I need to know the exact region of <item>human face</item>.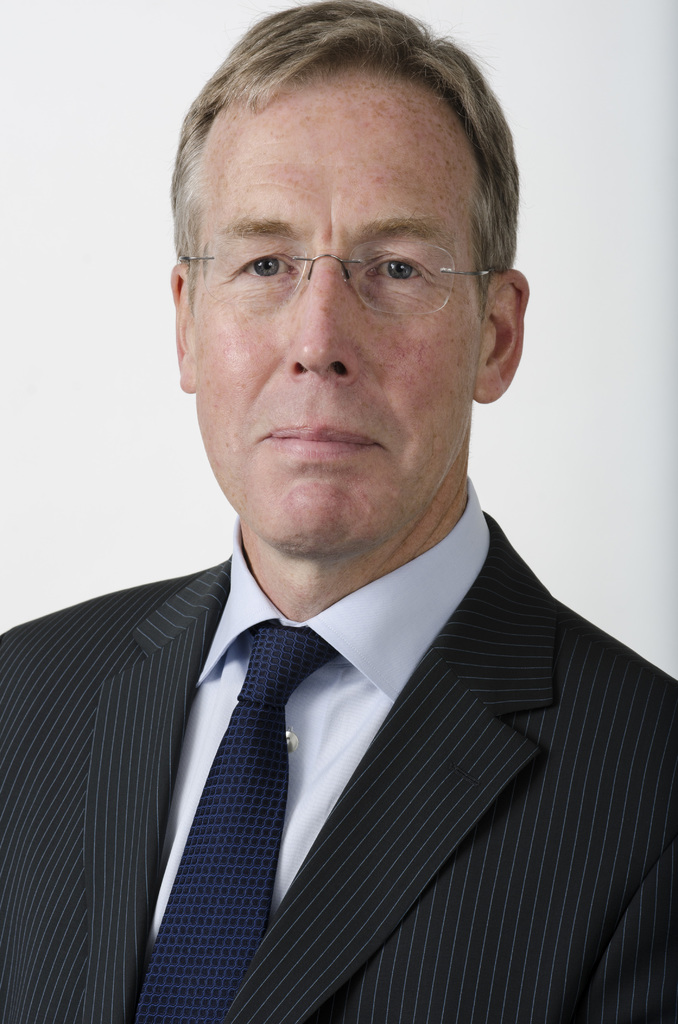
Region: [192,68,483,545].
